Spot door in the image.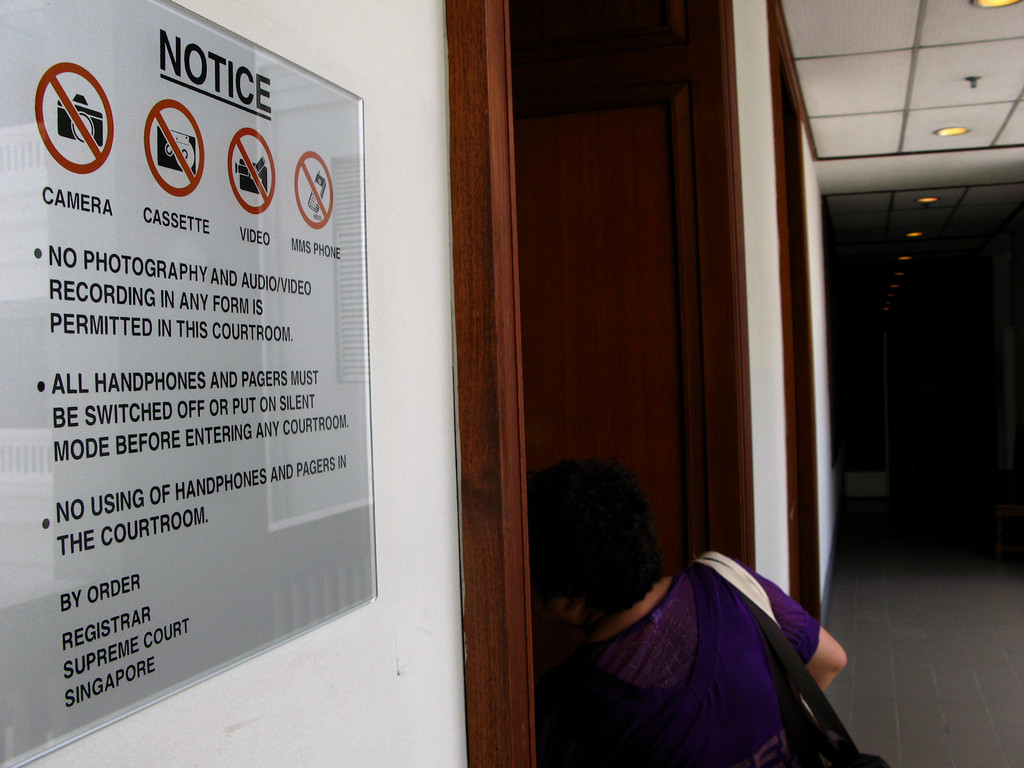
door found at [x1=515, y1=83, x2=713, y2=767].
